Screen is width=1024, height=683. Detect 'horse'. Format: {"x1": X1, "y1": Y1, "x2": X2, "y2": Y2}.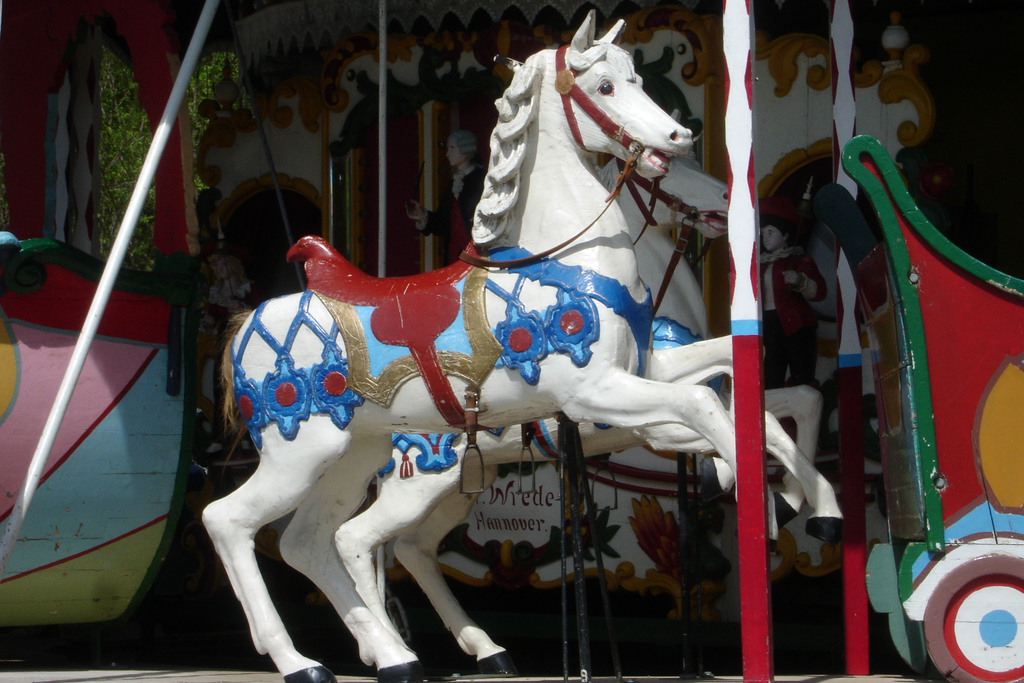
{"x1": 195, "y1": 8, "x2": 780, "y2": 682}.
